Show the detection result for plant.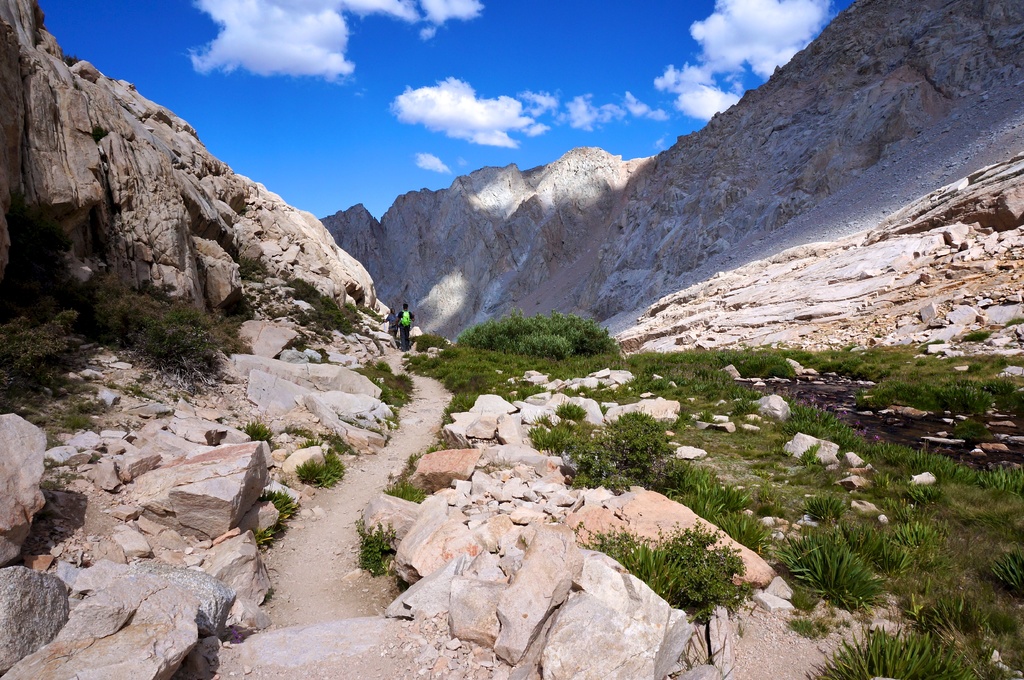
(left=779, top=519, right=890, bottom=612).
